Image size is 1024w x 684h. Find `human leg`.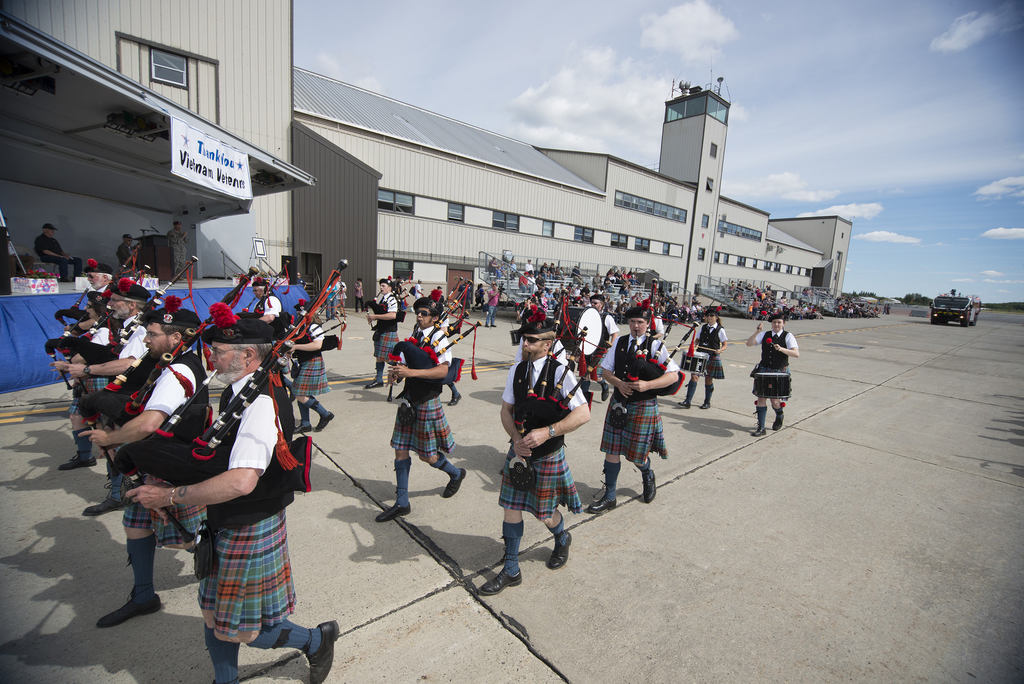
bbox=[312, 389, 337, 427].
